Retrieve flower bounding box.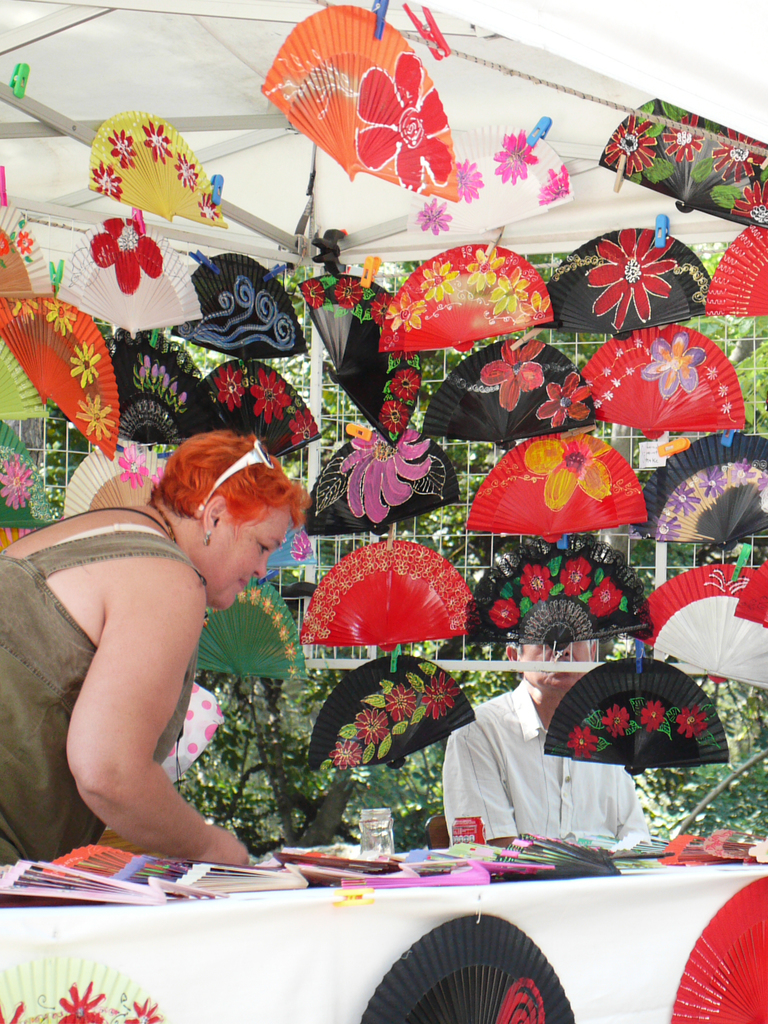
Bounding box: <region>15, 228, 36, 253</region>.
